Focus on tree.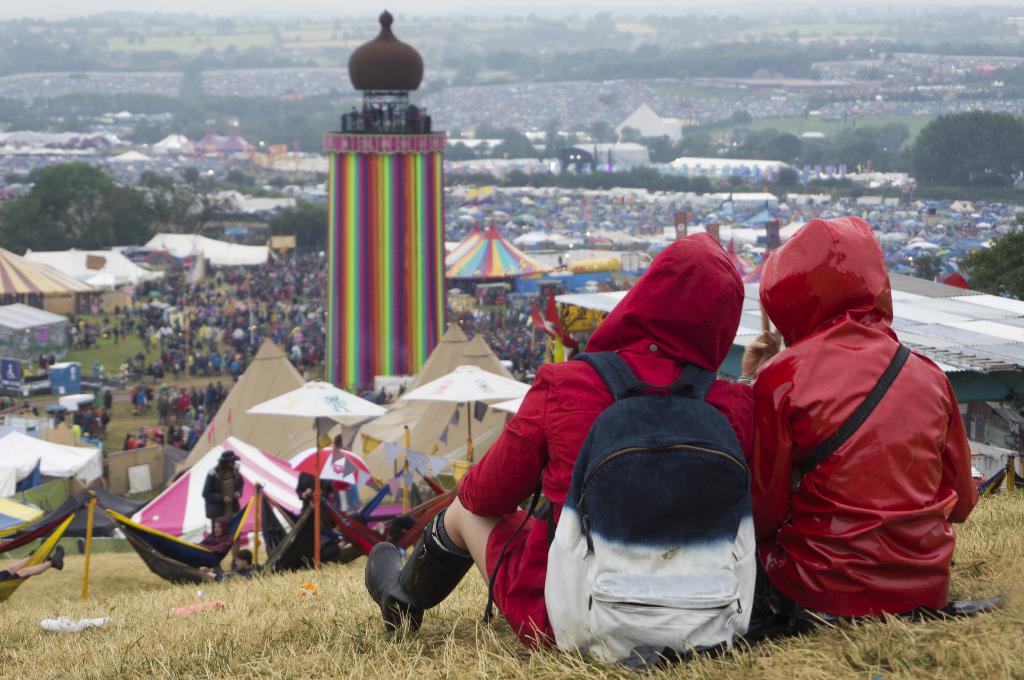
Focused at l=895, t=104, r=1023, b=193.
